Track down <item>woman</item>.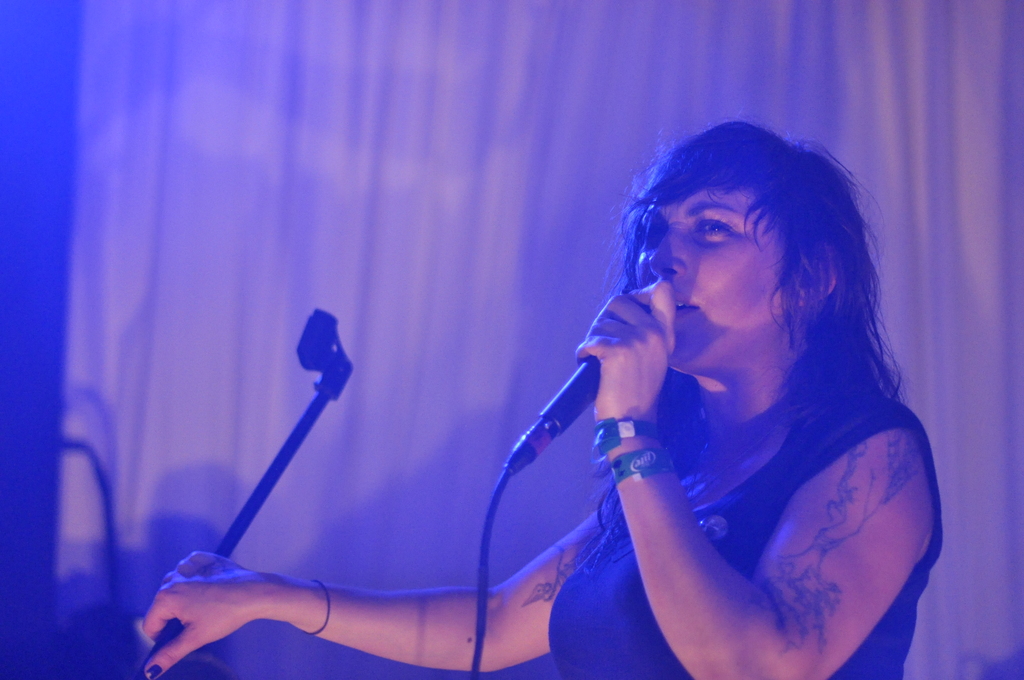
Tracked to region(139, 111, 942, 679).
